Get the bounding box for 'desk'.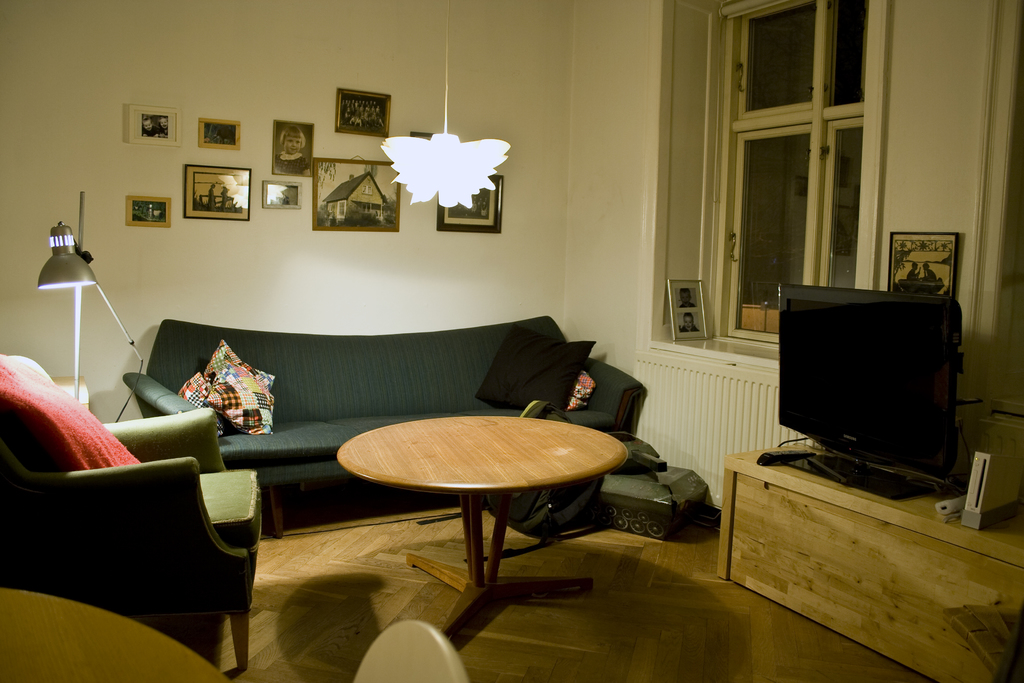
select_region(297, 385, 648, 614).
